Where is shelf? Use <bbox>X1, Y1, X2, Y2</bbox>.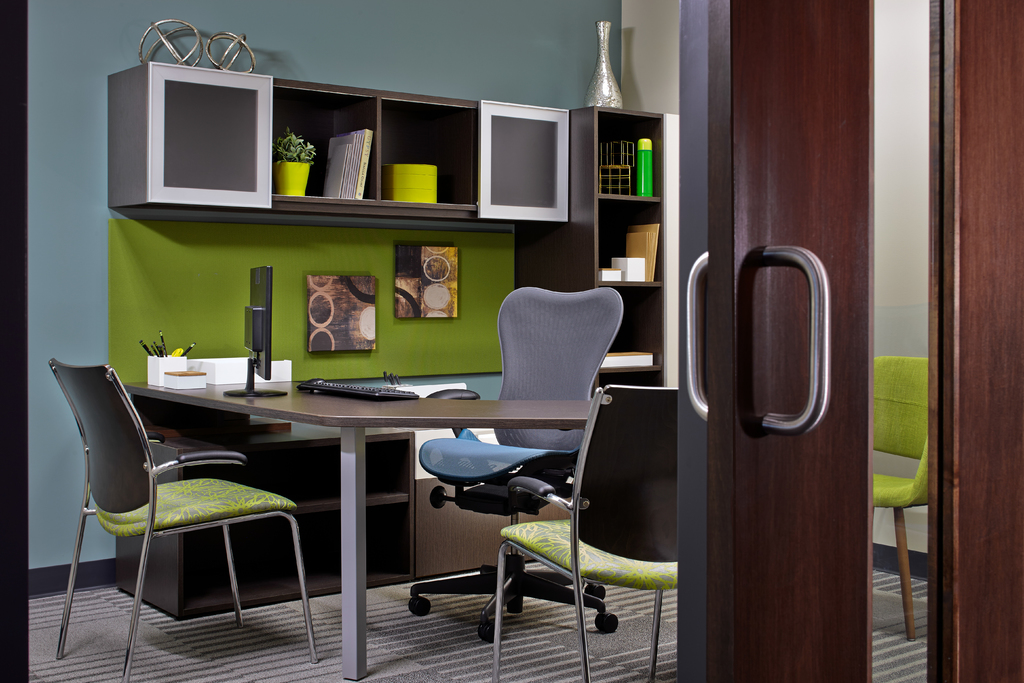
<bbox>513, 103, 665, 386</bbox>.
